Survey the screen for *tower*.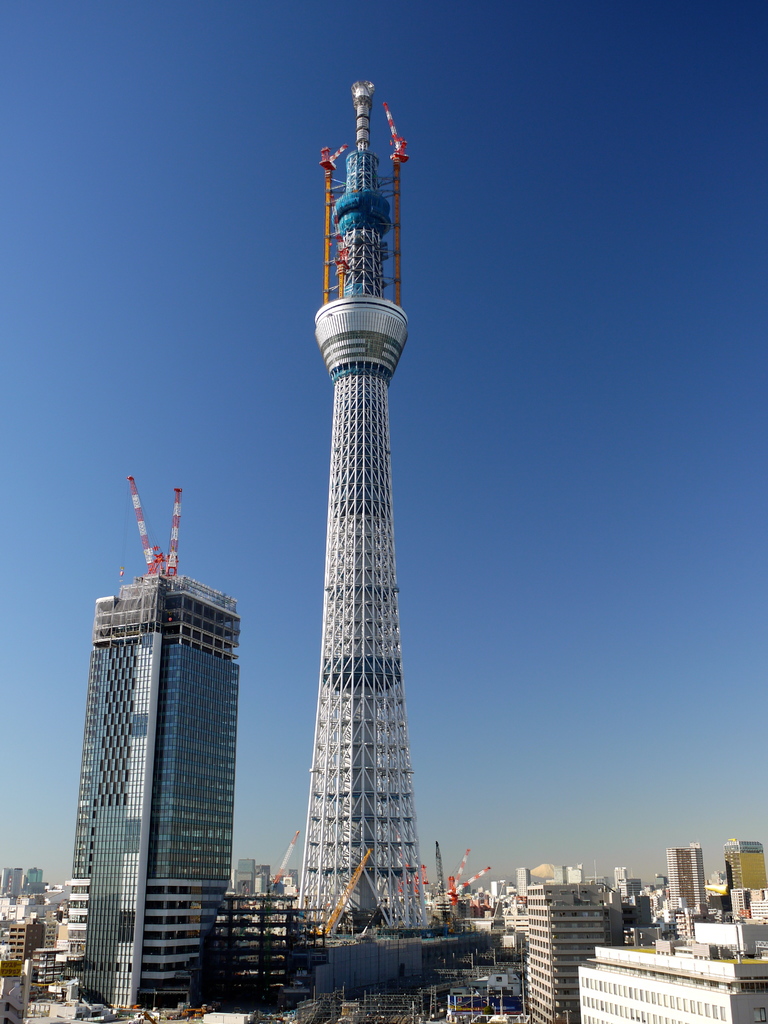
Survey found: left=663, top=837, right=708, bottom=937.
